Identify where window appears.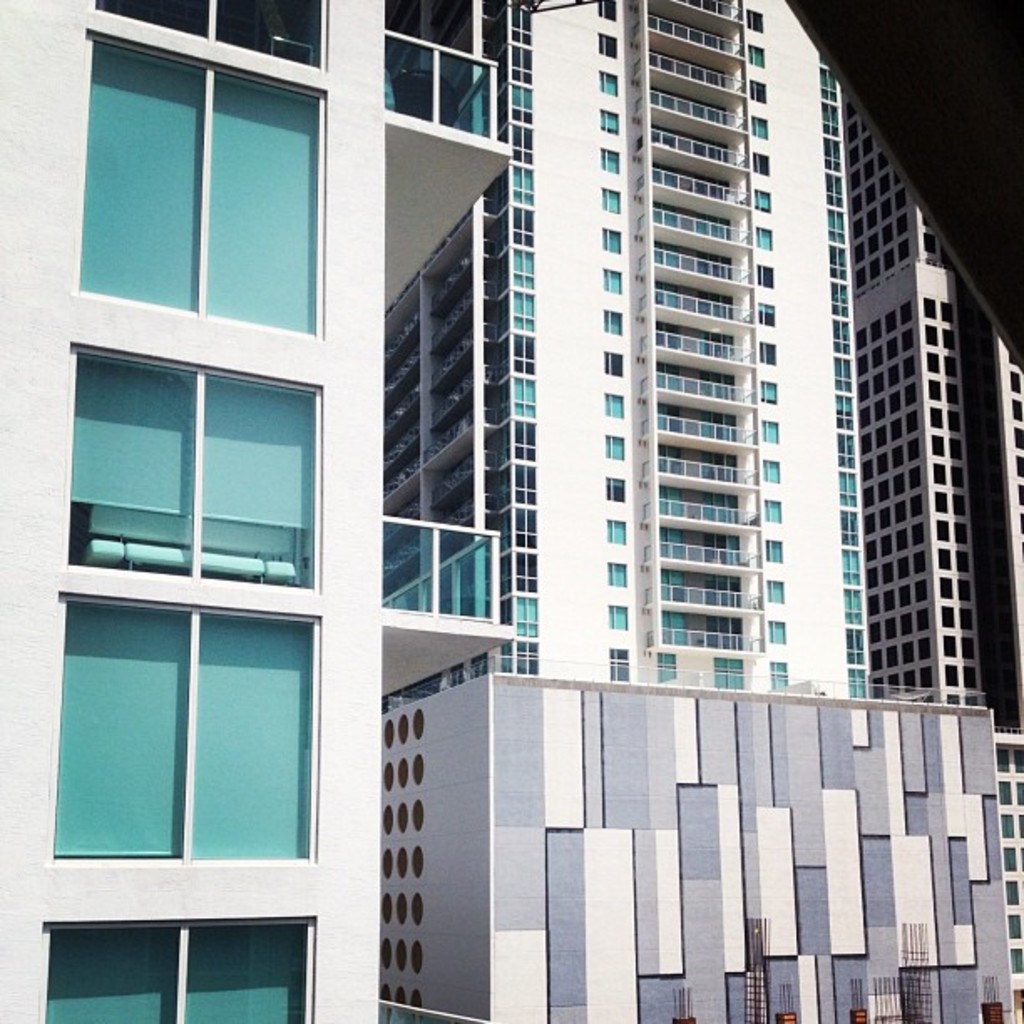
Appears at BBox(607, 566, 629, 589).
